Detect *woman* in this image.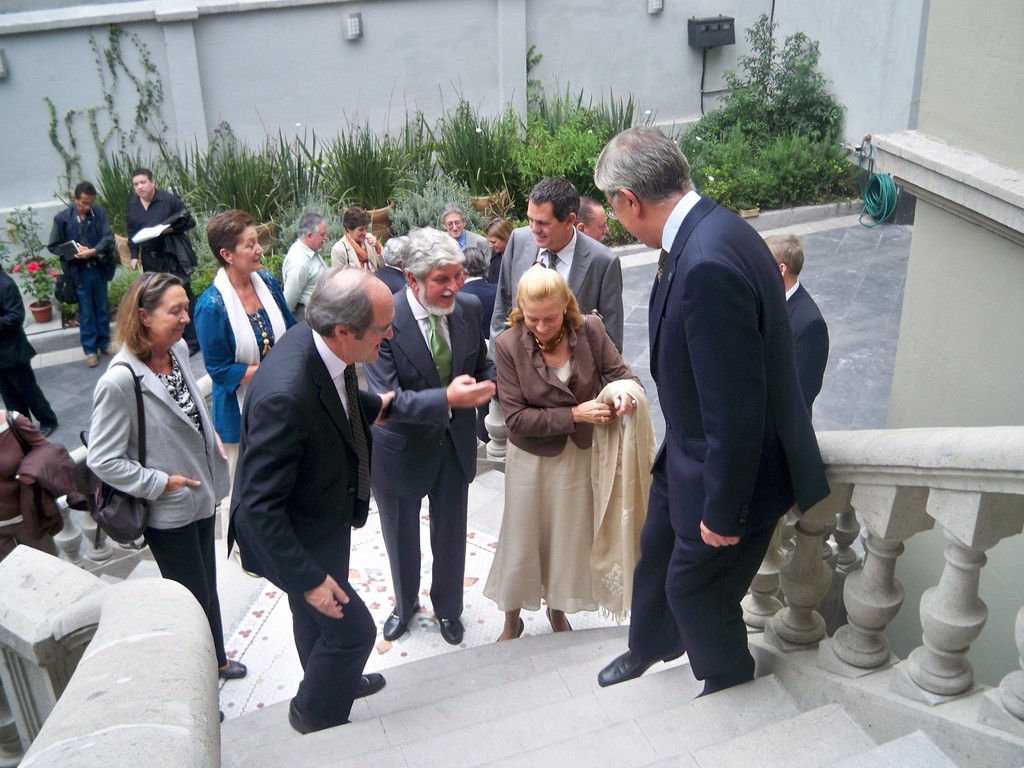
Detection: select_region(459, 246, 503, 450).
